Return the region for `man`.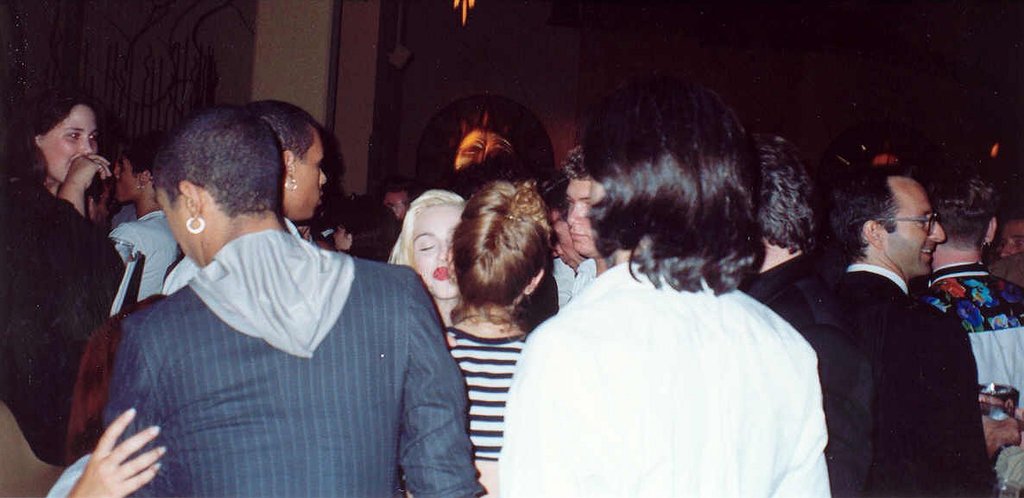
crop(797, 202, 1008, 495).
